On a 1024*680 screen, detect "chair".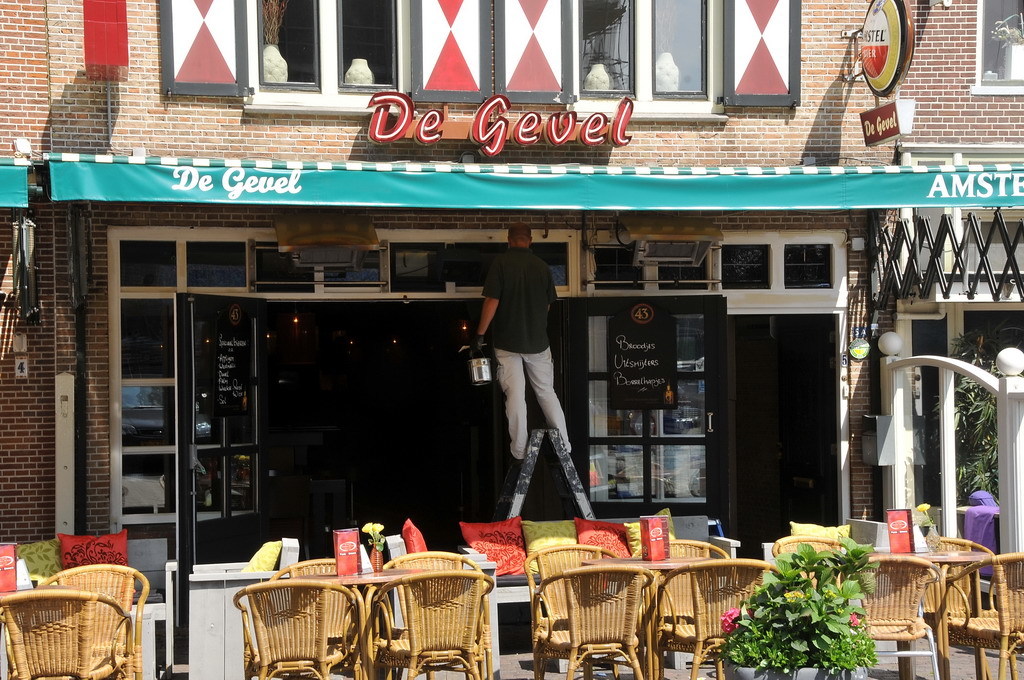
detection(635, 536, 734, 679).
